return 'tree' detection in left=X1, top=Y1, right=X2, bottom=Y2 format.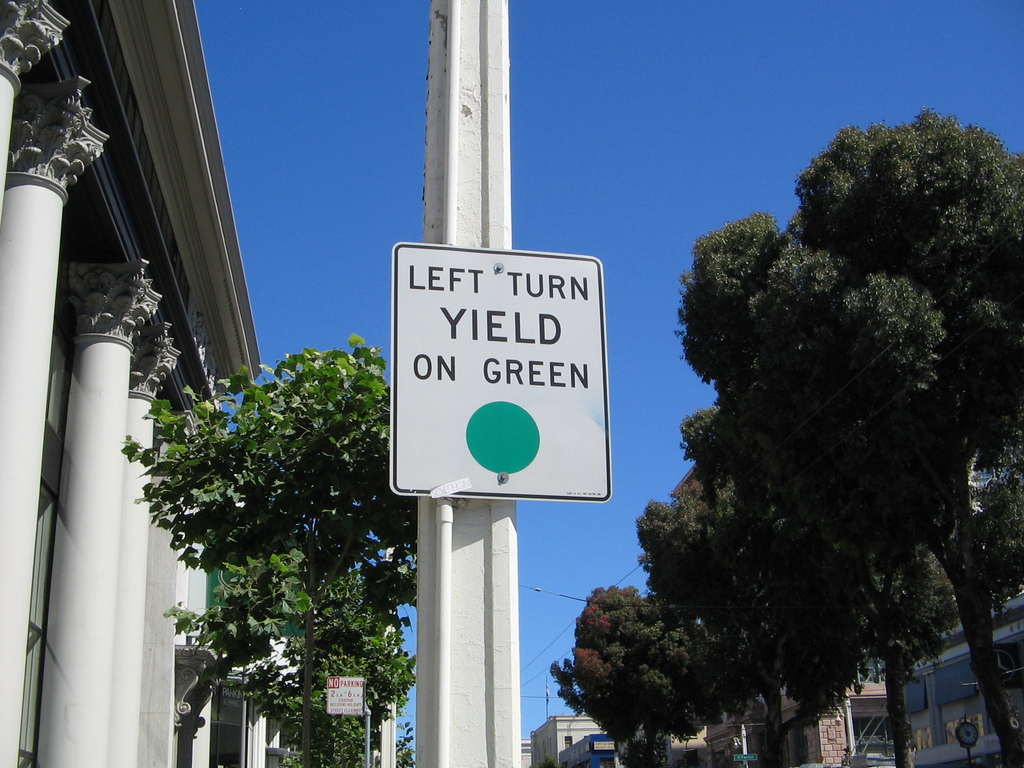
left=677, top=408, right=962, bottom=767.
